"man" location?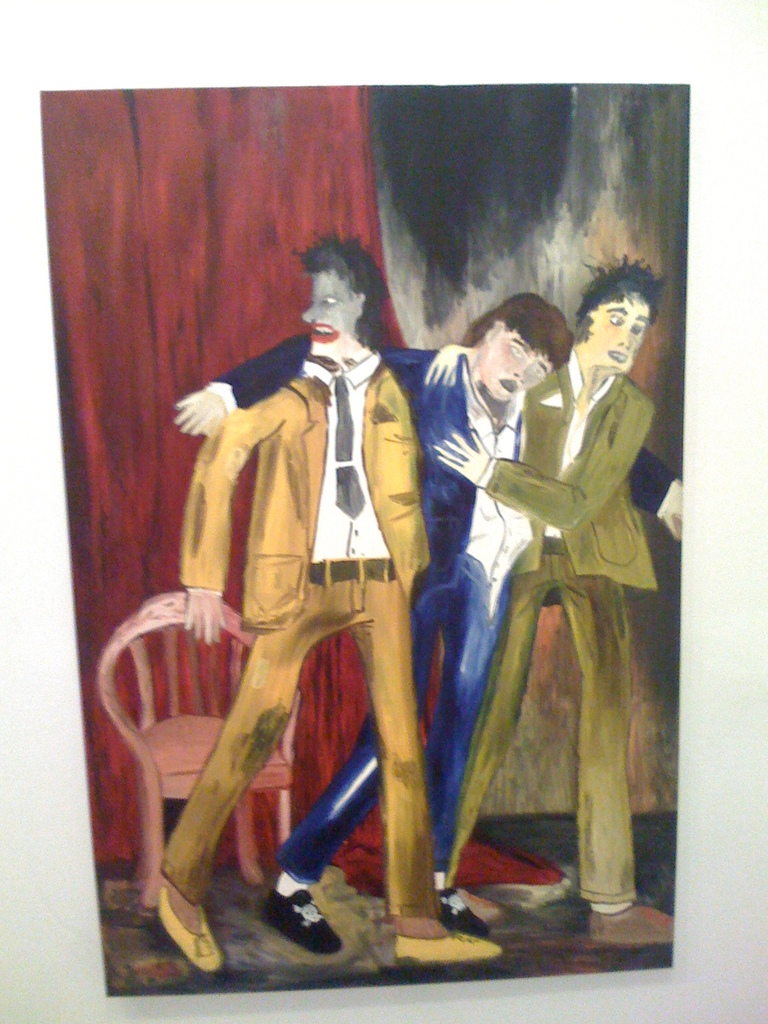
157,228,504,966
